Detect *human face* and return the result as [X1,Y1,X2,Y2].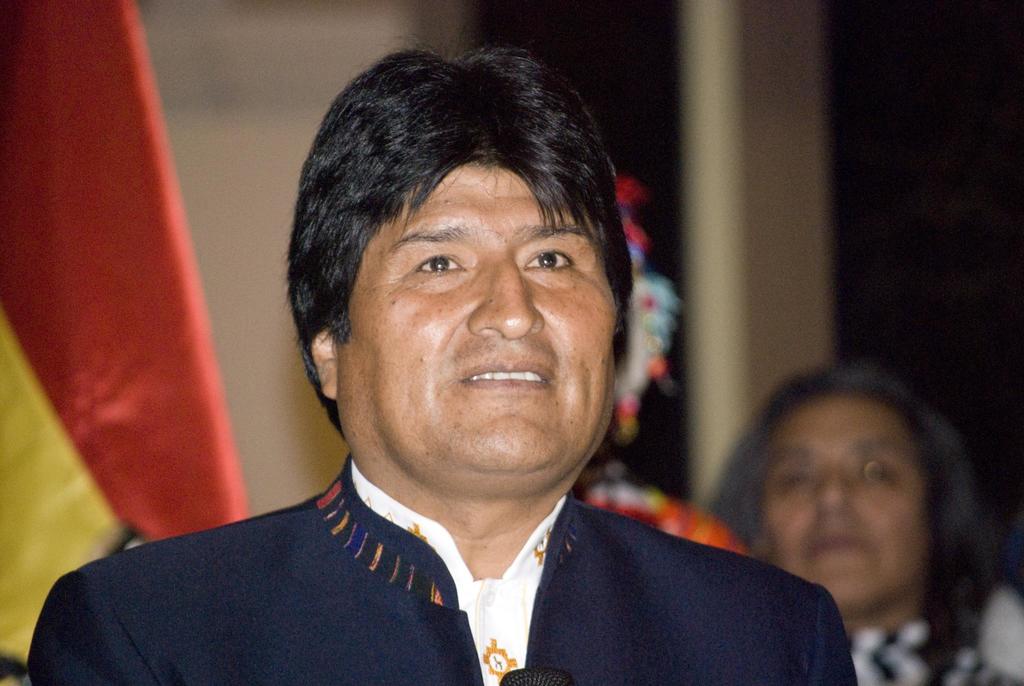
[749,386,931,611].
